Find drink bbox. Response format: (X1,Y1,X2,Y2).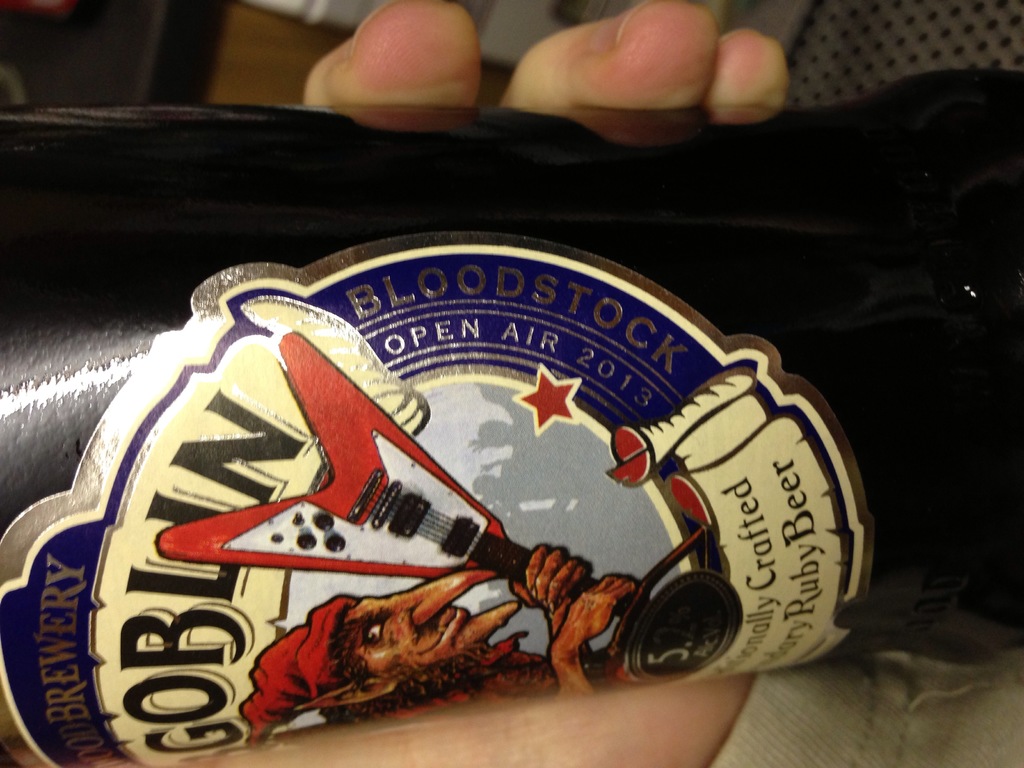
(0,106,1023,767).
